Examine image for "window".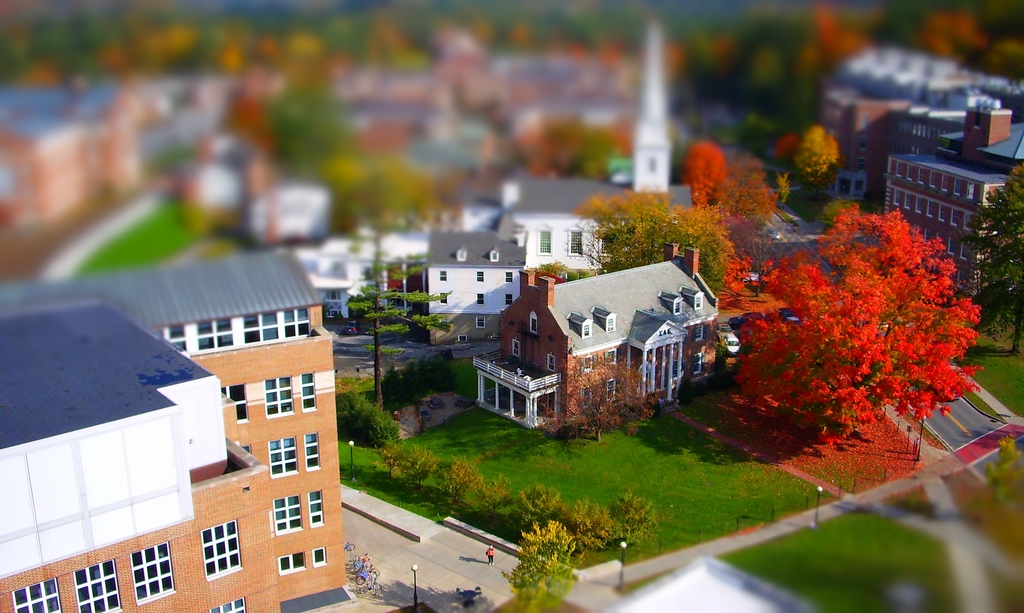
Examination result: bbox=[197, 519, 247, 577].
